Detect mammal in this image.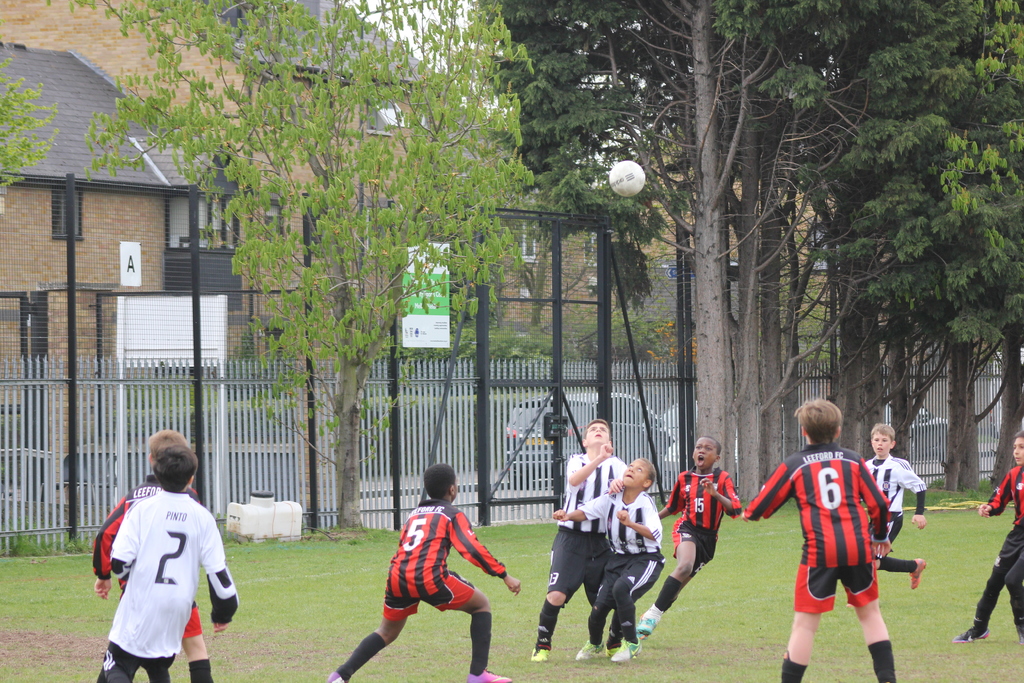
Detection: (x1=633, y1=434, x2=743, y2=638).
